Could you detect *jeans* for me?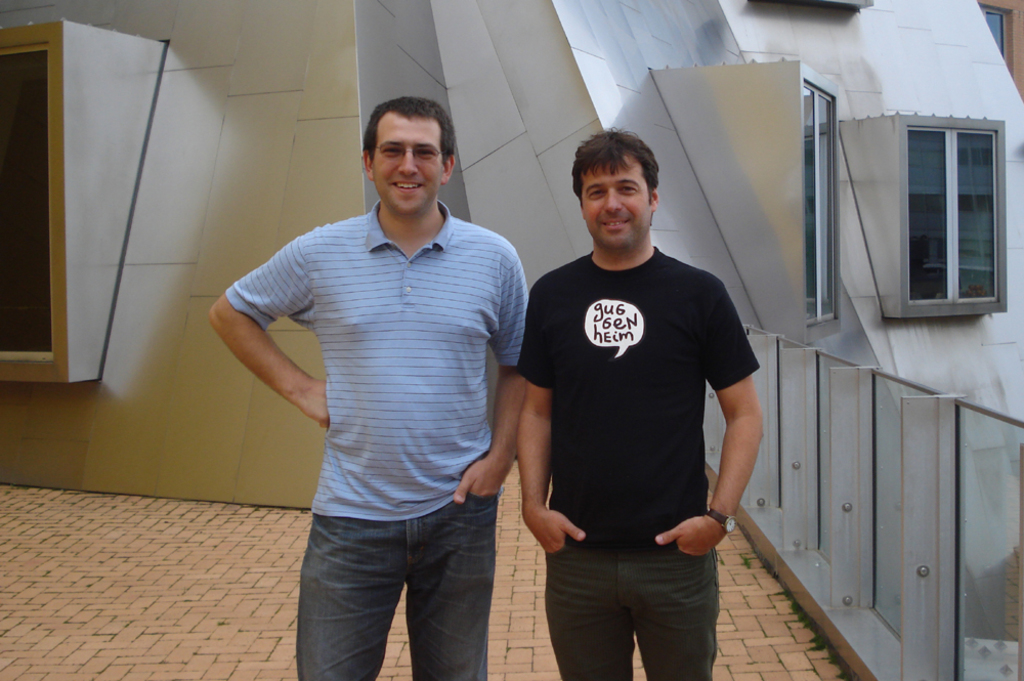
Detection result: (296, 495, 498, 680).
